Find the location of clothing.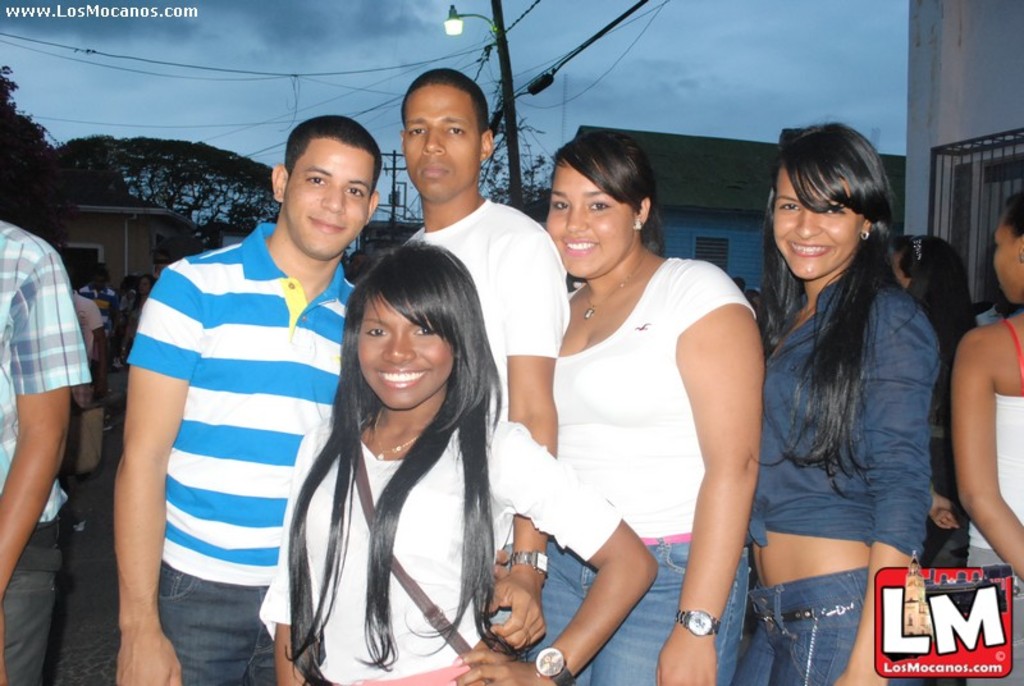
Location: l=959, t=315, r=1023, b=685.
